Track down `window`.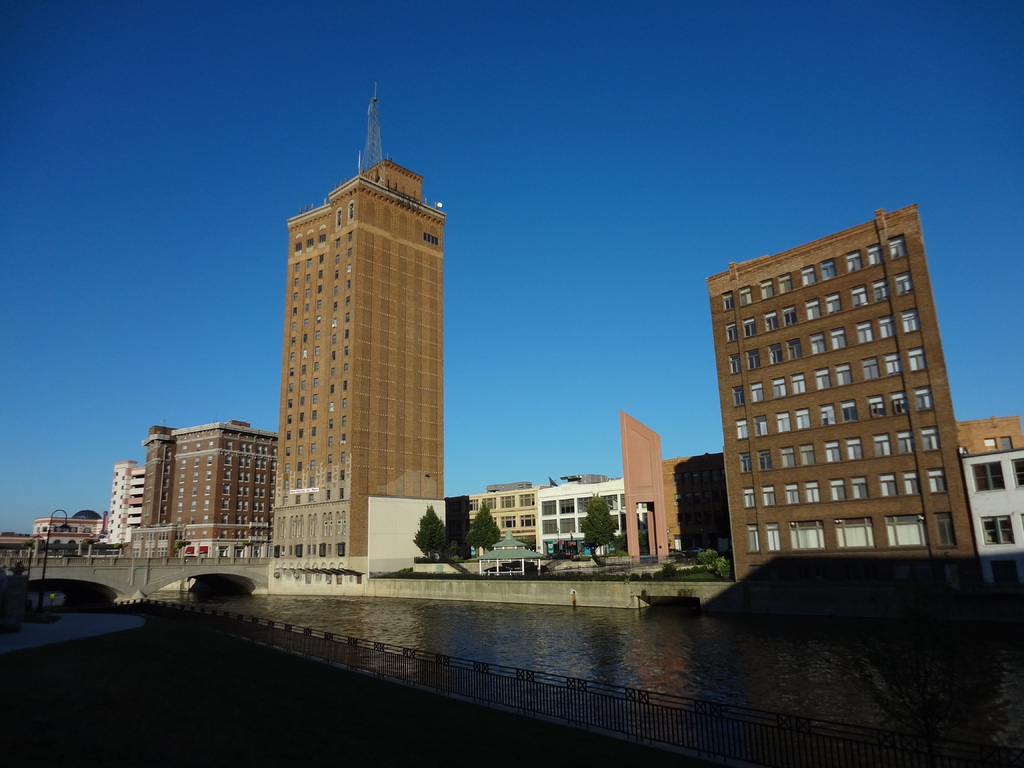
Tracked to left=970, top=462, right=1007, bottom=494.
